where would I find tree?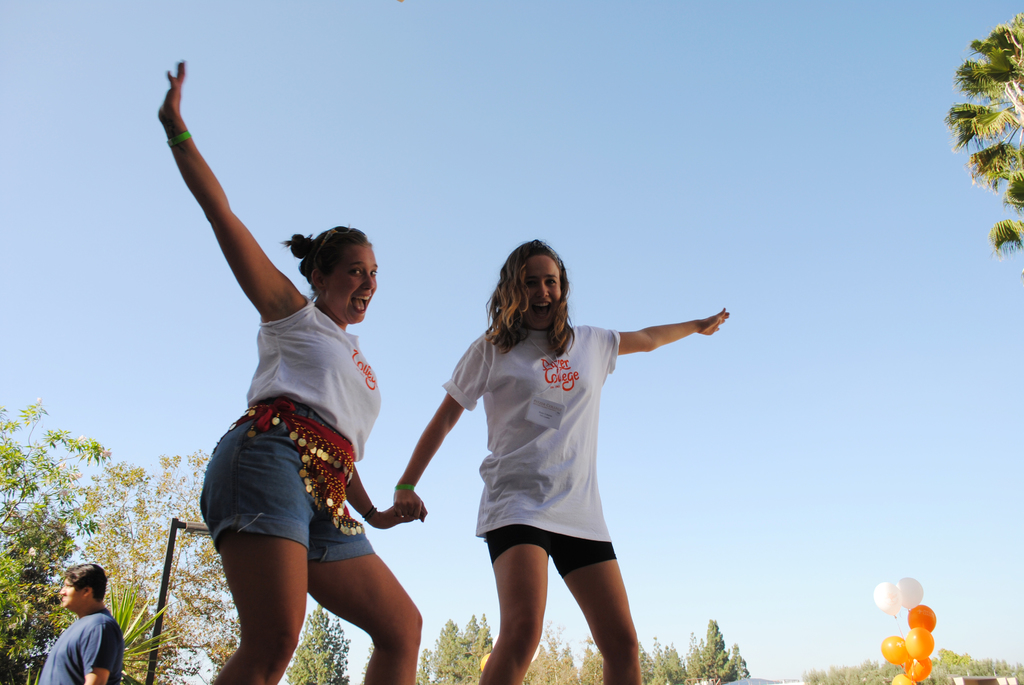
At l=942, t=21, r=1023, b=242.
